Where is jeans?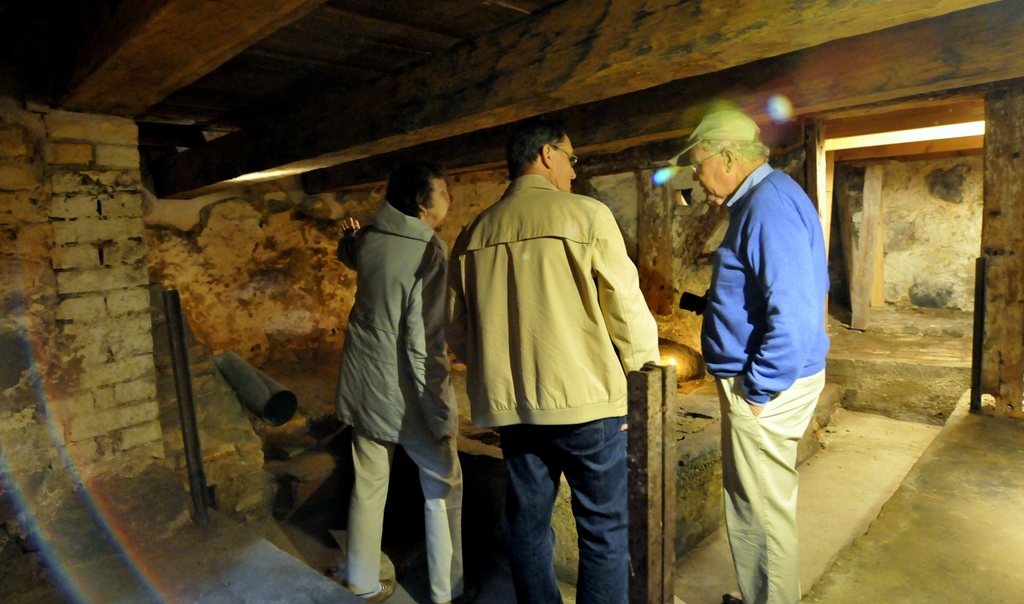
<region>484, 416, 648, 596</region>.
